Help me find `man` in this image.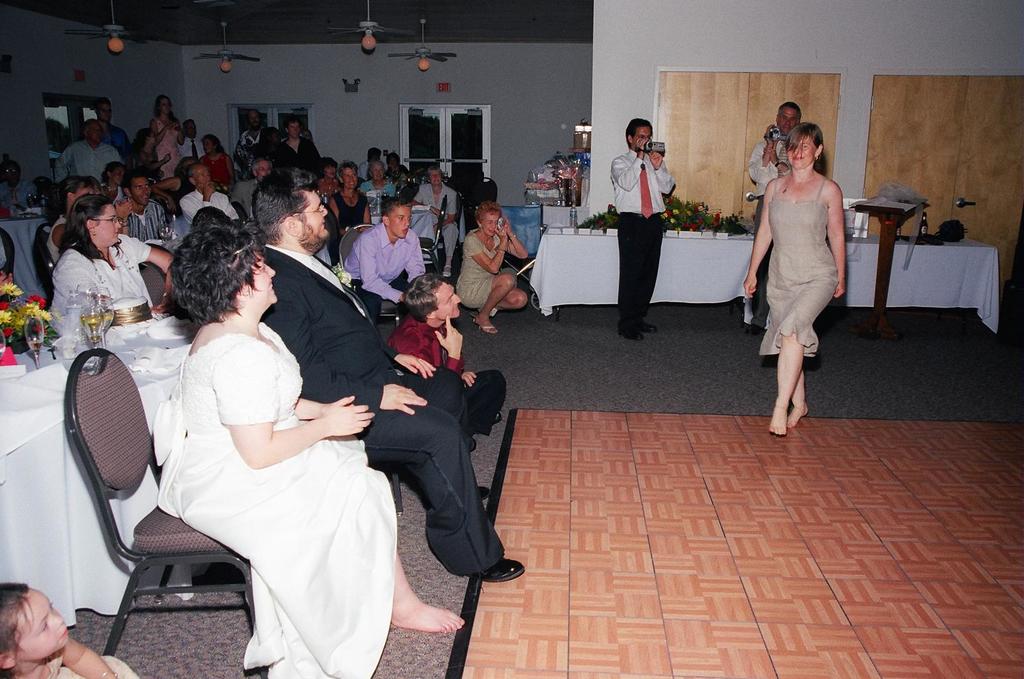
Found it: rect(344, 199, 426, 310).
